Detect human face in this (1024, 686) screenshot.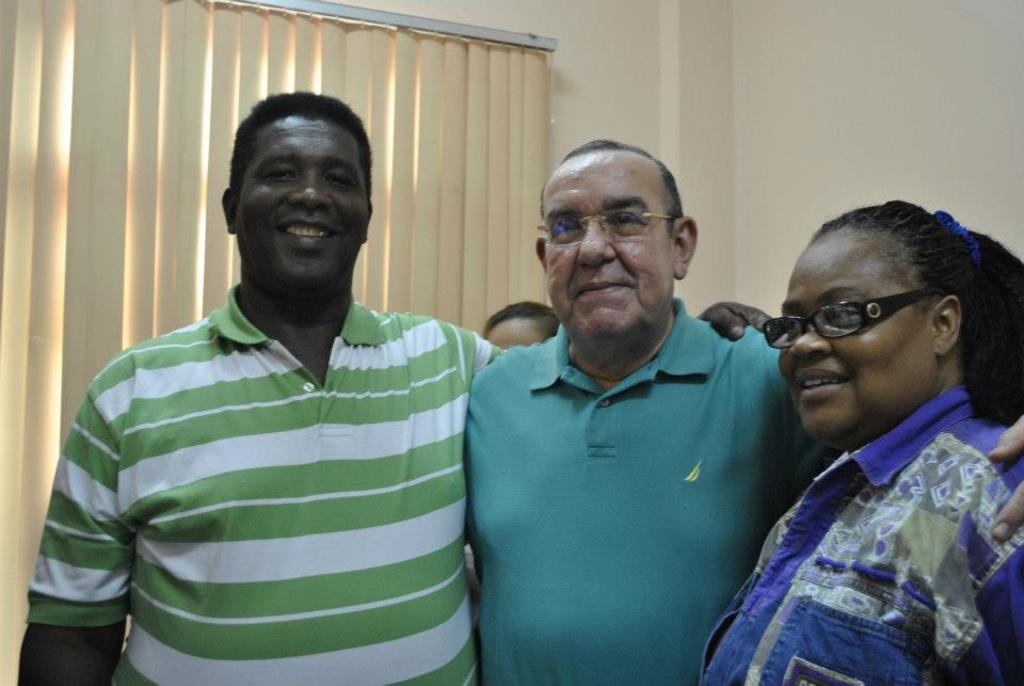
Detection: BBox(237, 117, 369, 287).
